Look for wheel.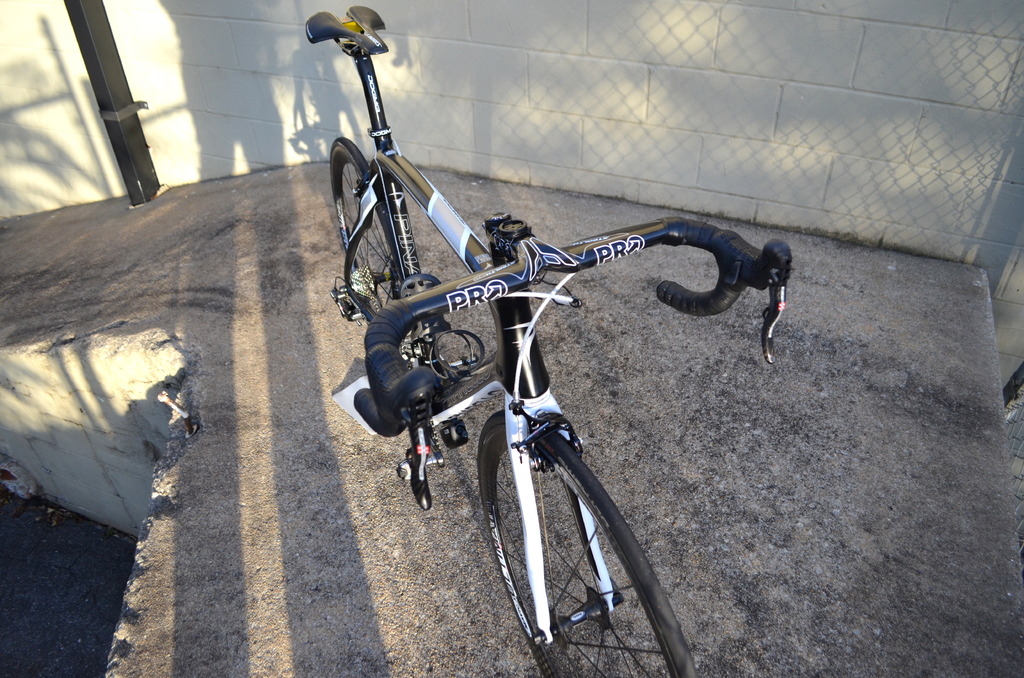
Found: detection(474, 407, 703, 677).
